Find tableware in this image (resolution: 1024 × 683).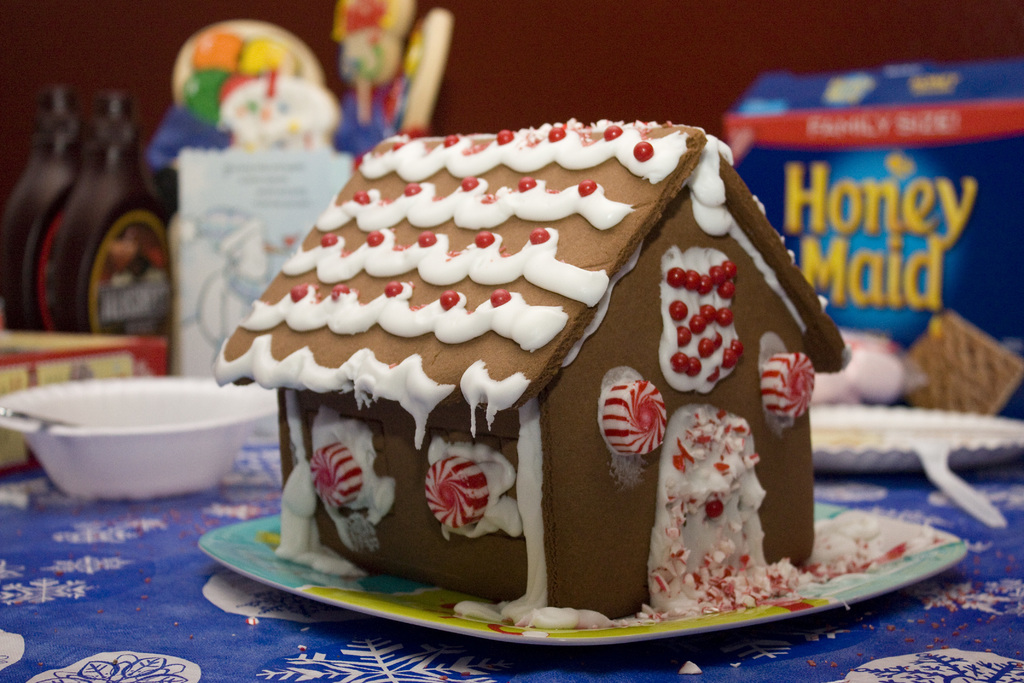
(x1=6, y1=368, x2=264, y2=511).
